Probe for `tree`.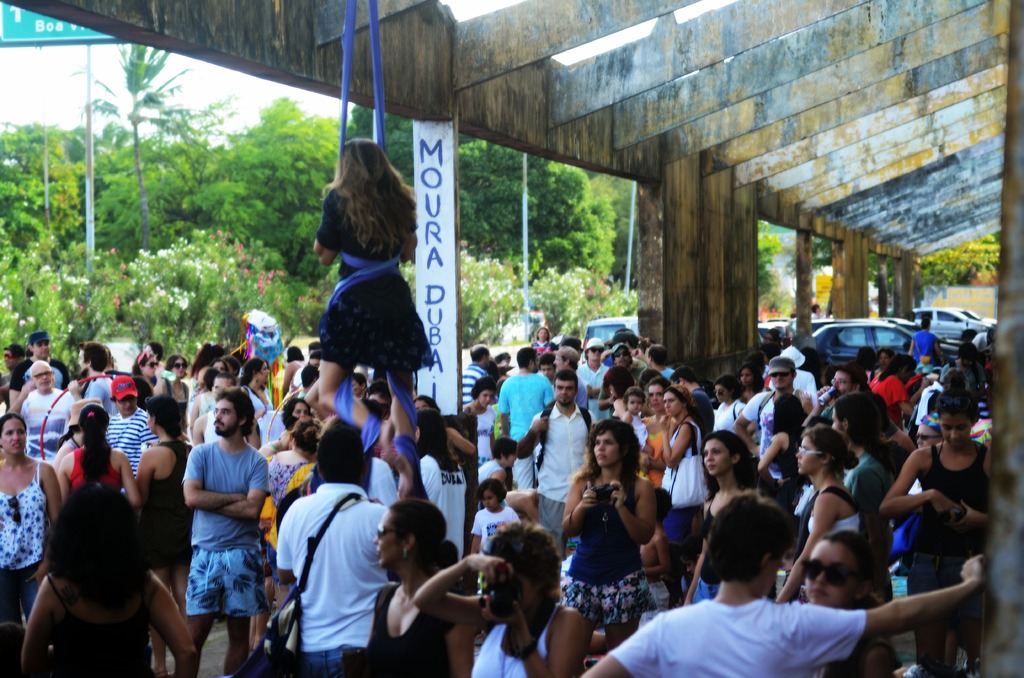
Probe result: left=64, top=36, right=195, bottom=250.
